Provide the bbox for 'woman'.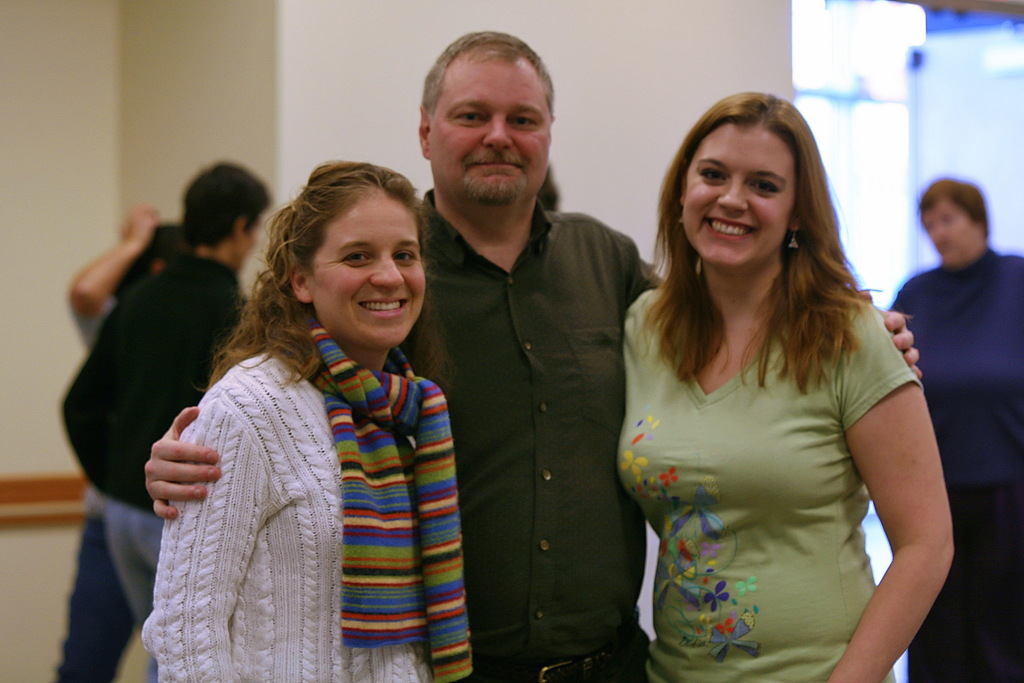
884:185:1023:682.
